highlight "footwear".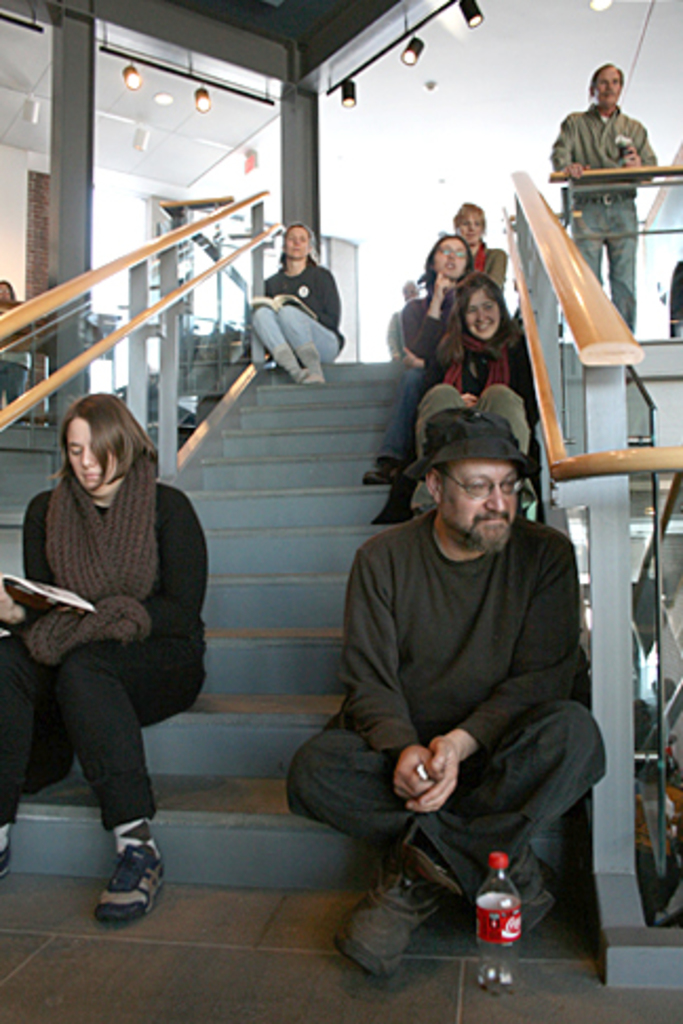
Highlighted region: x1=365, y1=440, x2=407, y2=485.
